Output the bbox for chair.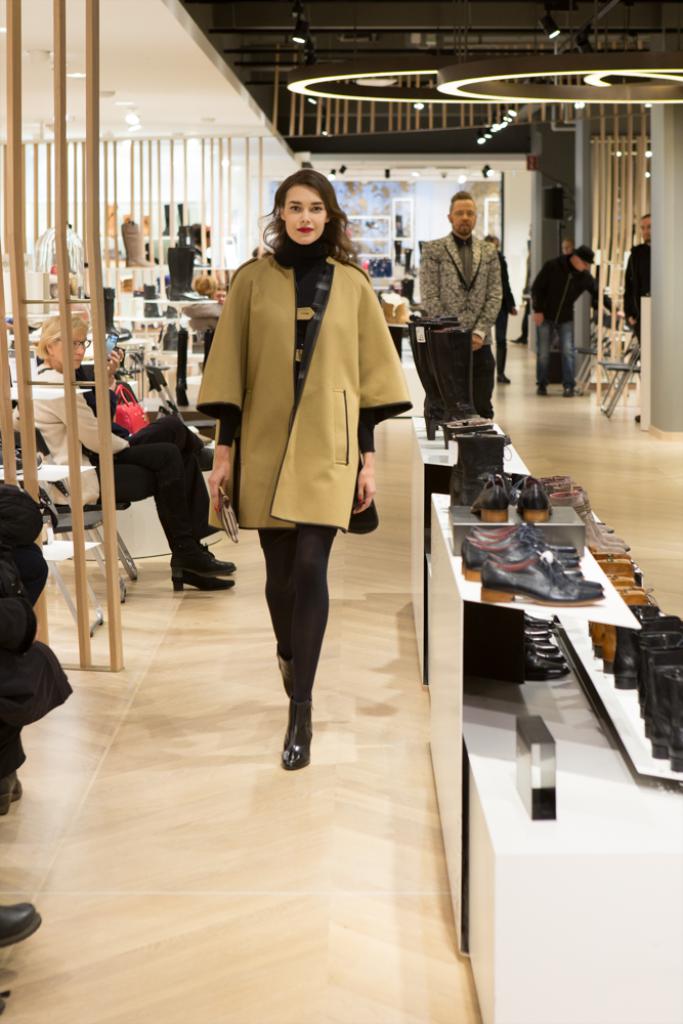
{"left": 599, "top": 345, "right": 642, "bottom": 418}.
